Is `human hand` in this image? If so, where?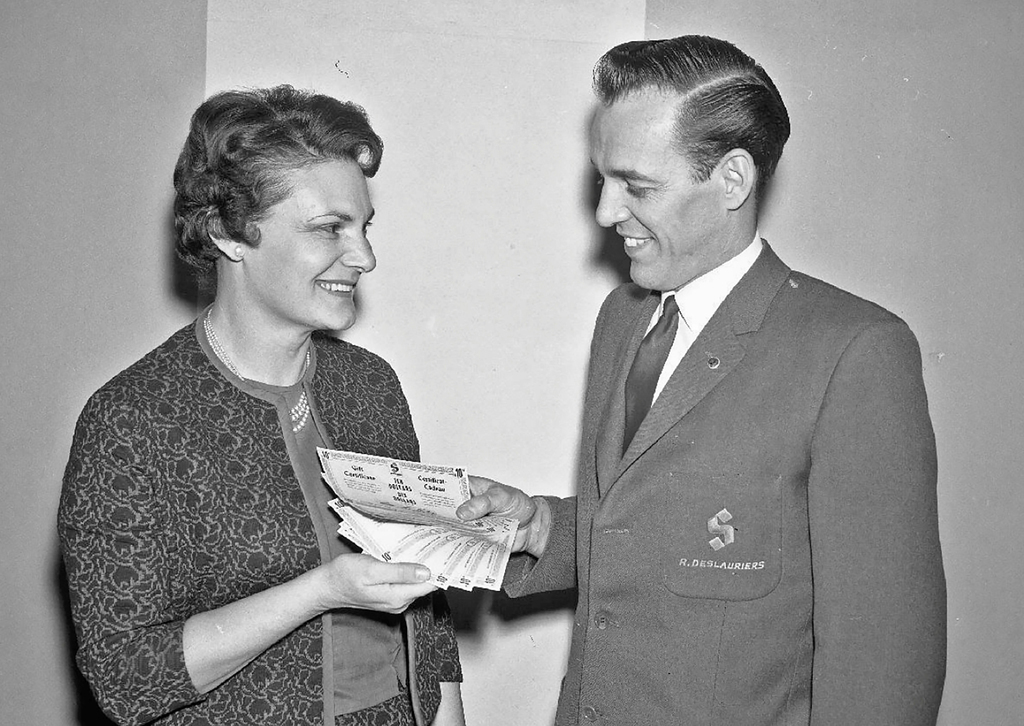
Yes, at box=[318, 553, 441, 618].
